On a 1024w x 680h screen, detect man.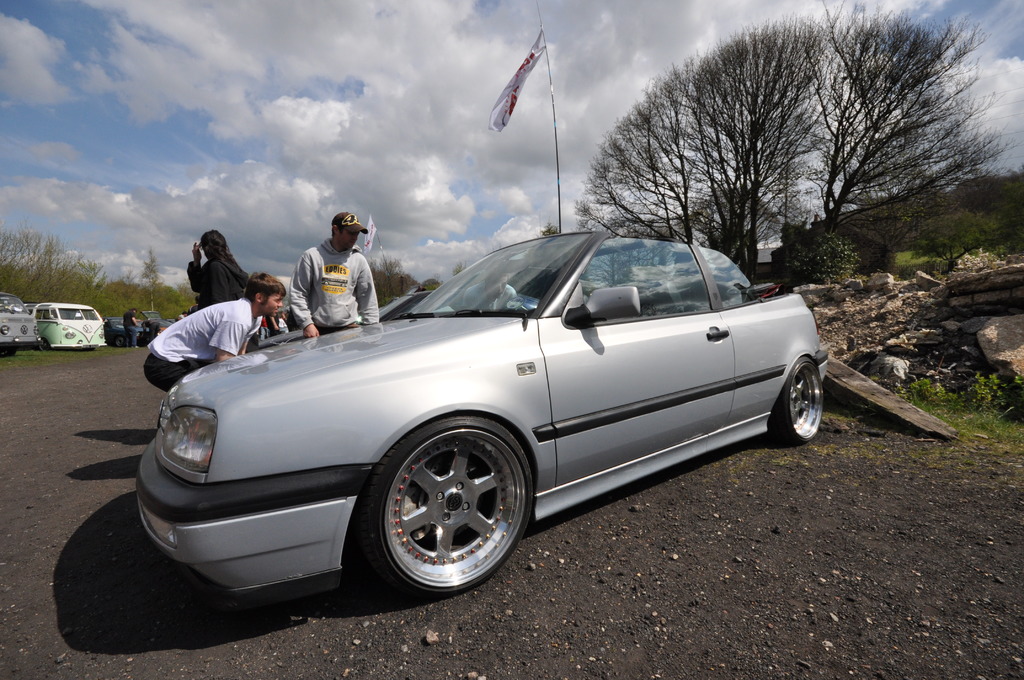
x1=465, y1=270, x2=522, y2=314.
